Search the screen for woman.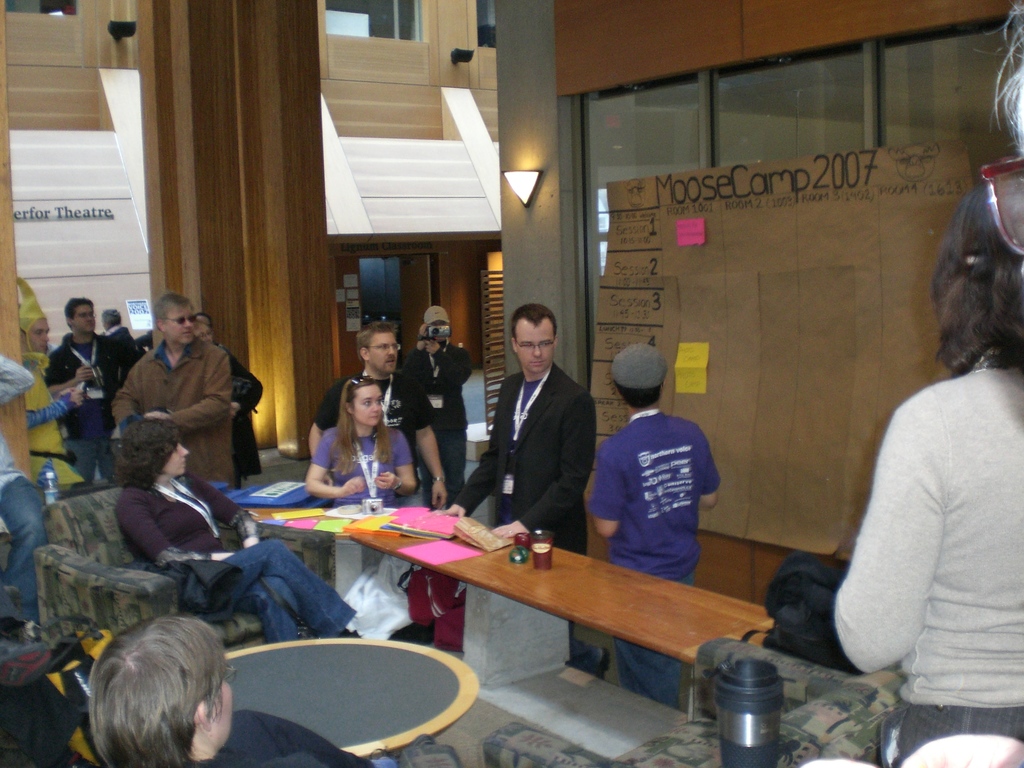
Found at box=[833, 183, 1023, 767].
